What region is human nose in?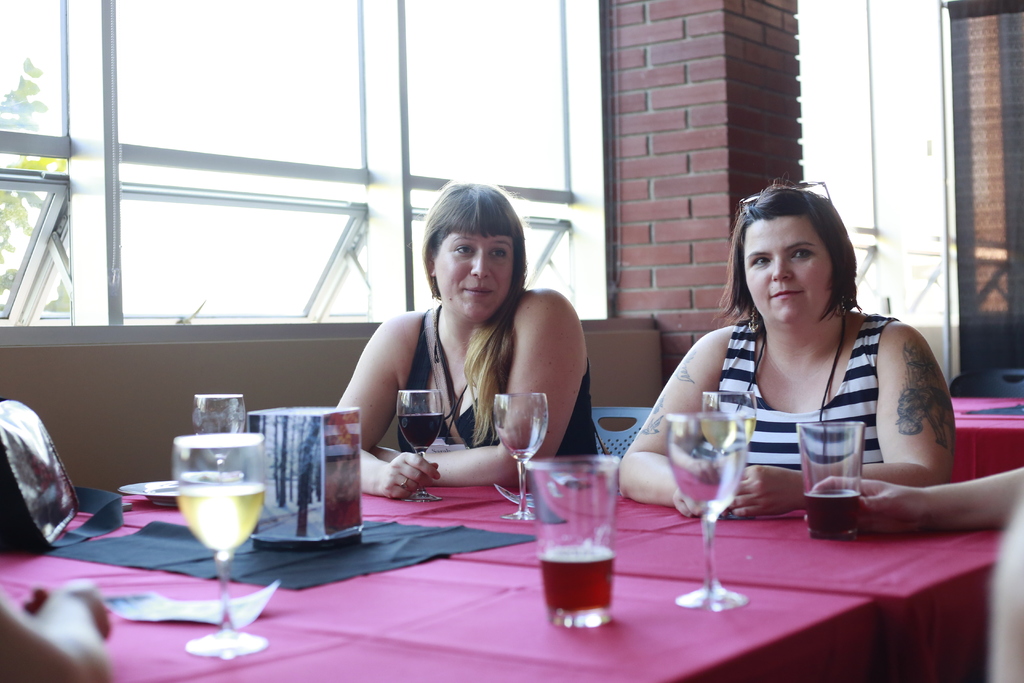
crop(470, 245, 490, 284).
